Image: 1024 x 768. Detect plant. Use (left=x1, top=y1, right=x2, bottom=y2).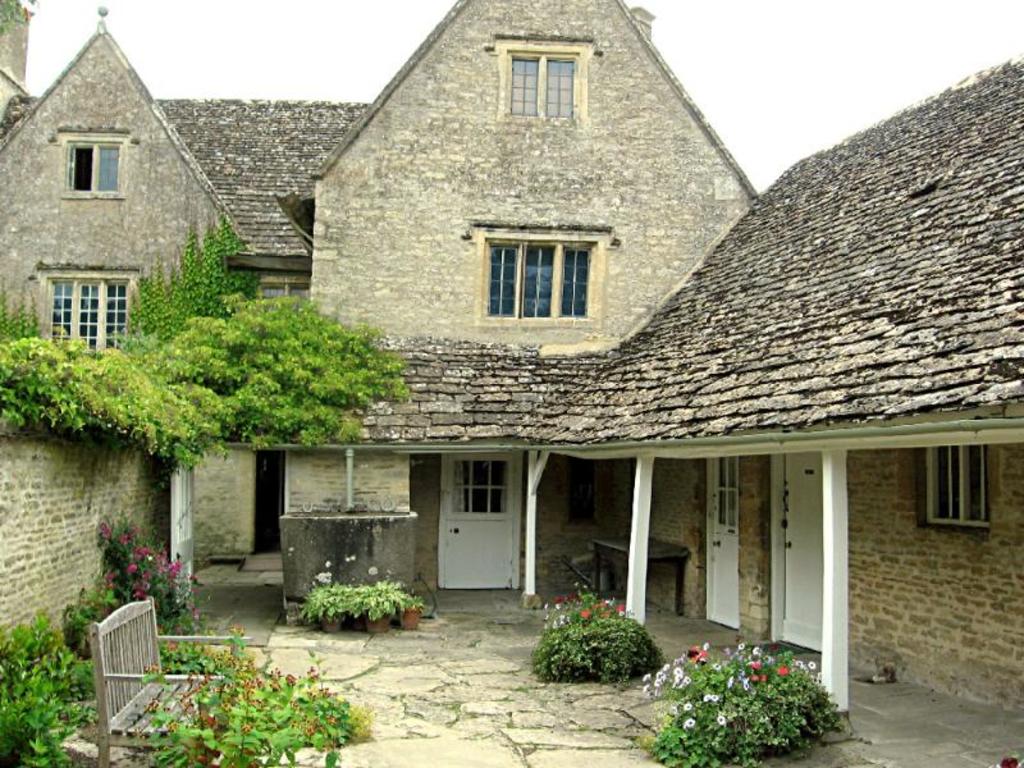
(left=527, top=579, right=660, bottom=689).
